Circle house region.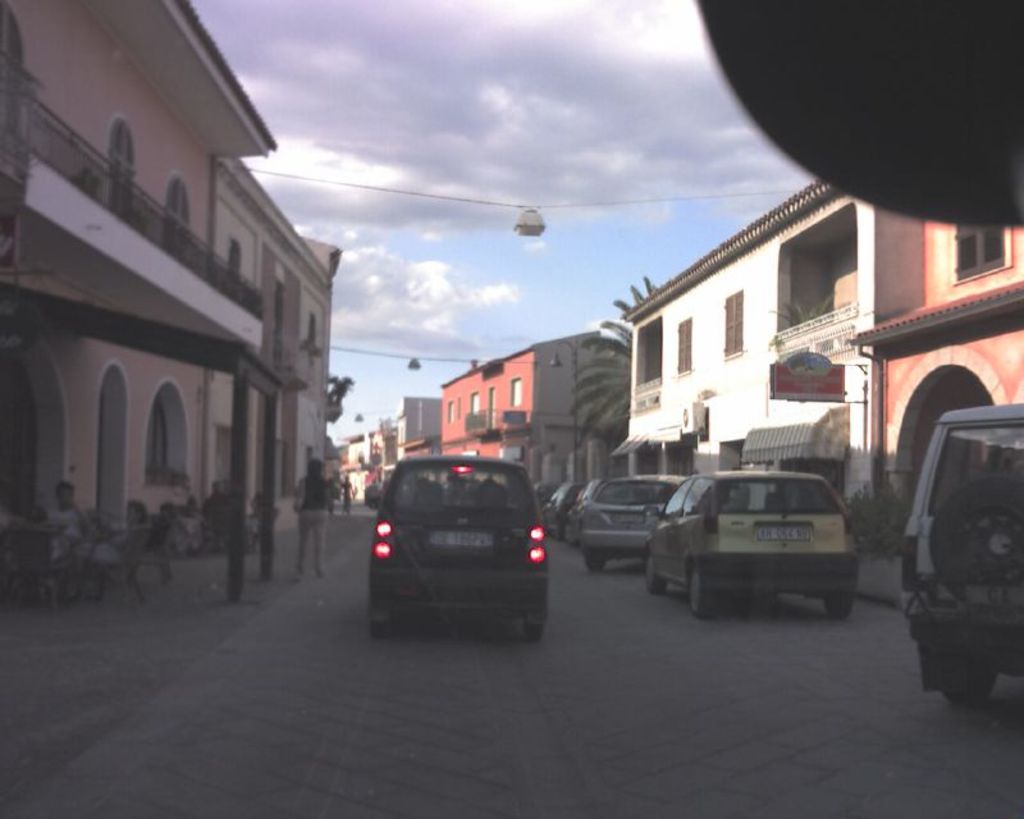
Region: (0, 0, 344, 604).
